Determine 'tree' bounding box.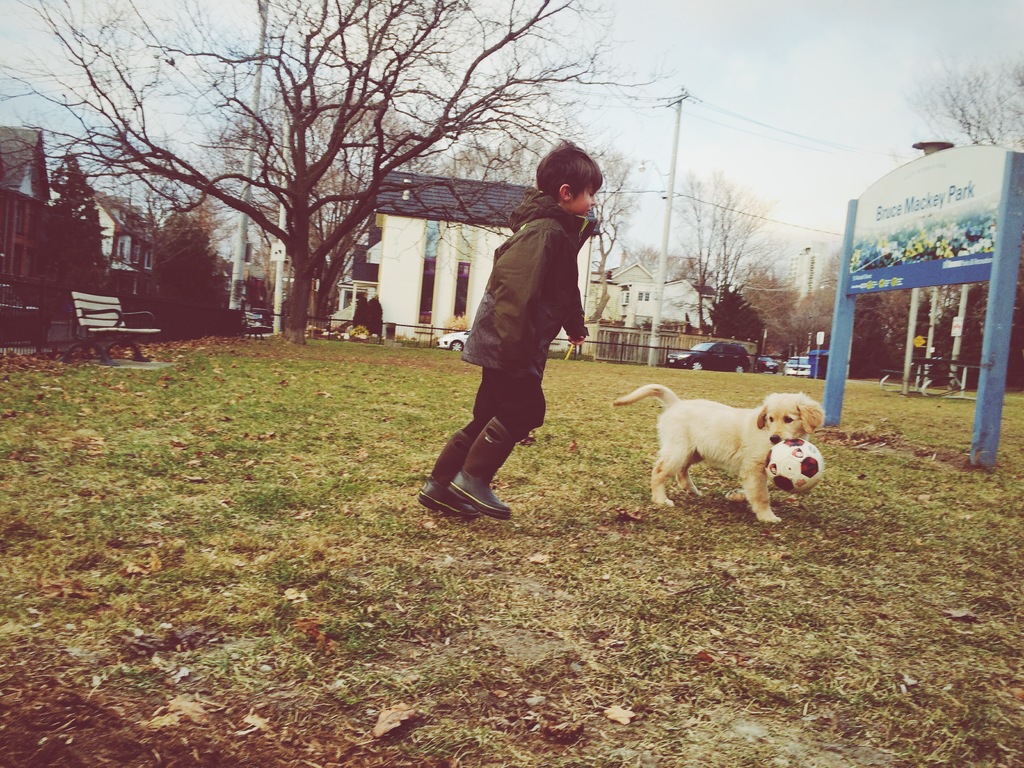
Determined: [74, 42, 577, 363].
